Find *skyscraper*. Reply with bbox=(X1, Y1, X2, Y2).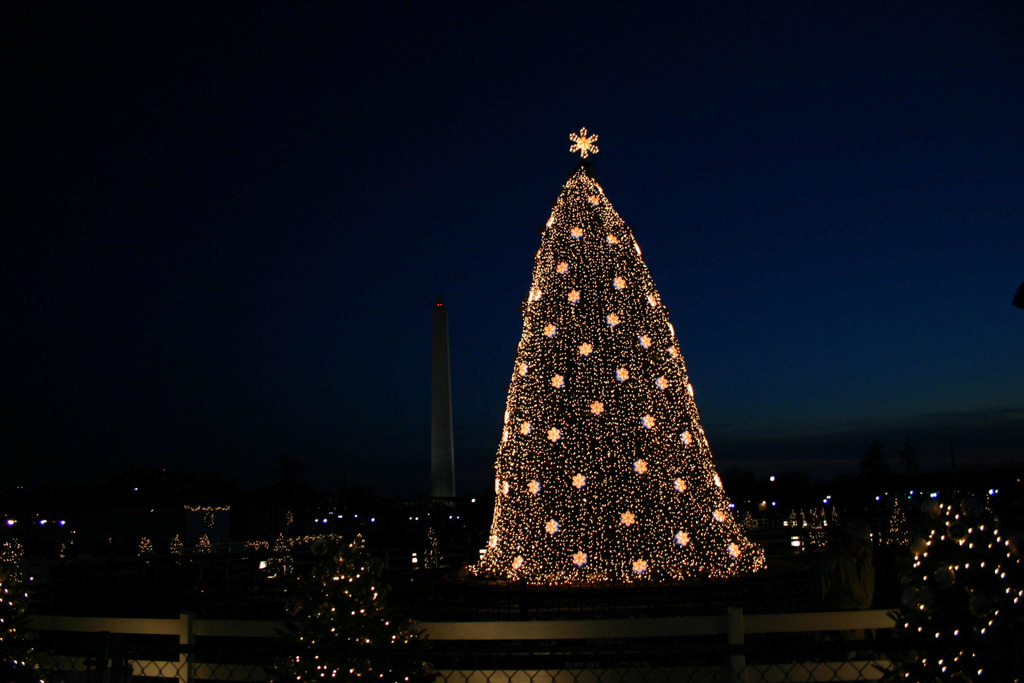
bbox=(430, 291, 460, 509).
